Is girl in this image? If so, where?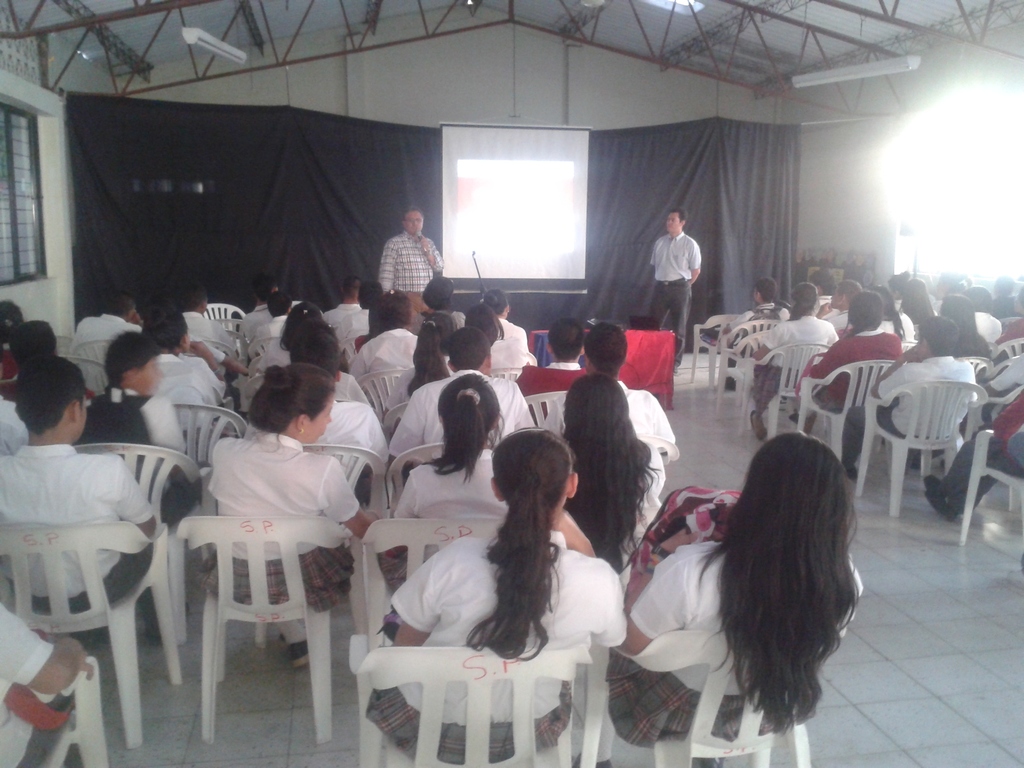
Yes, at x1=363, y1=424, x2=627, y2=763.
